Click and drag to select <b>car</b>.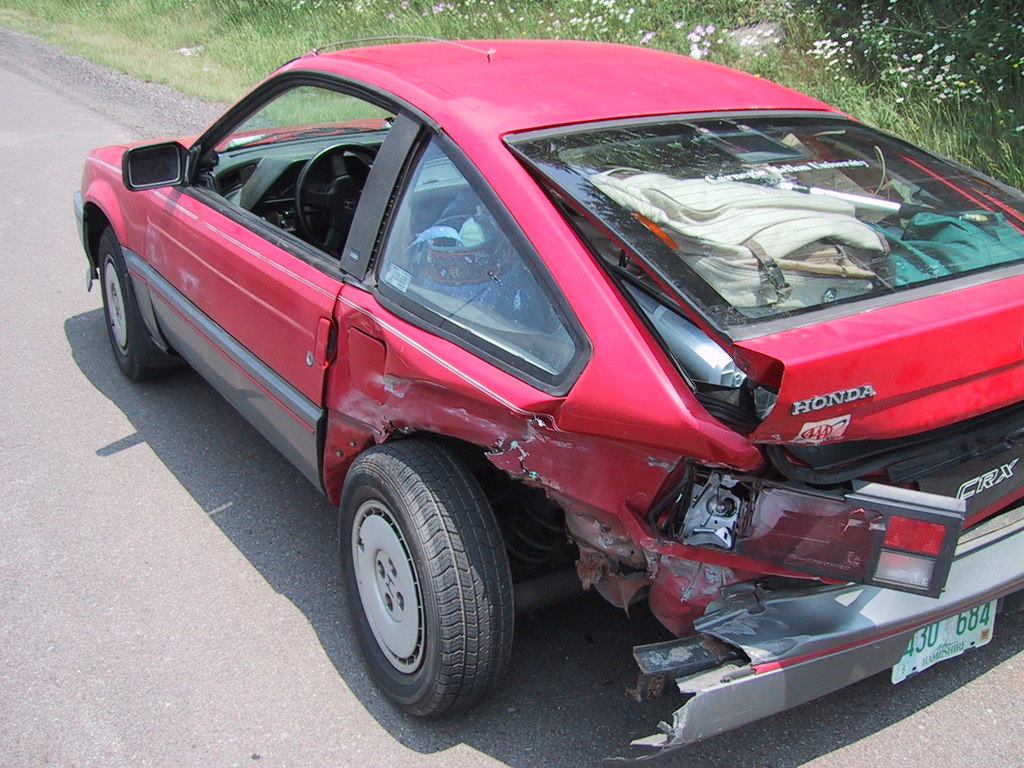
Selection: 70/40/1023/763.
